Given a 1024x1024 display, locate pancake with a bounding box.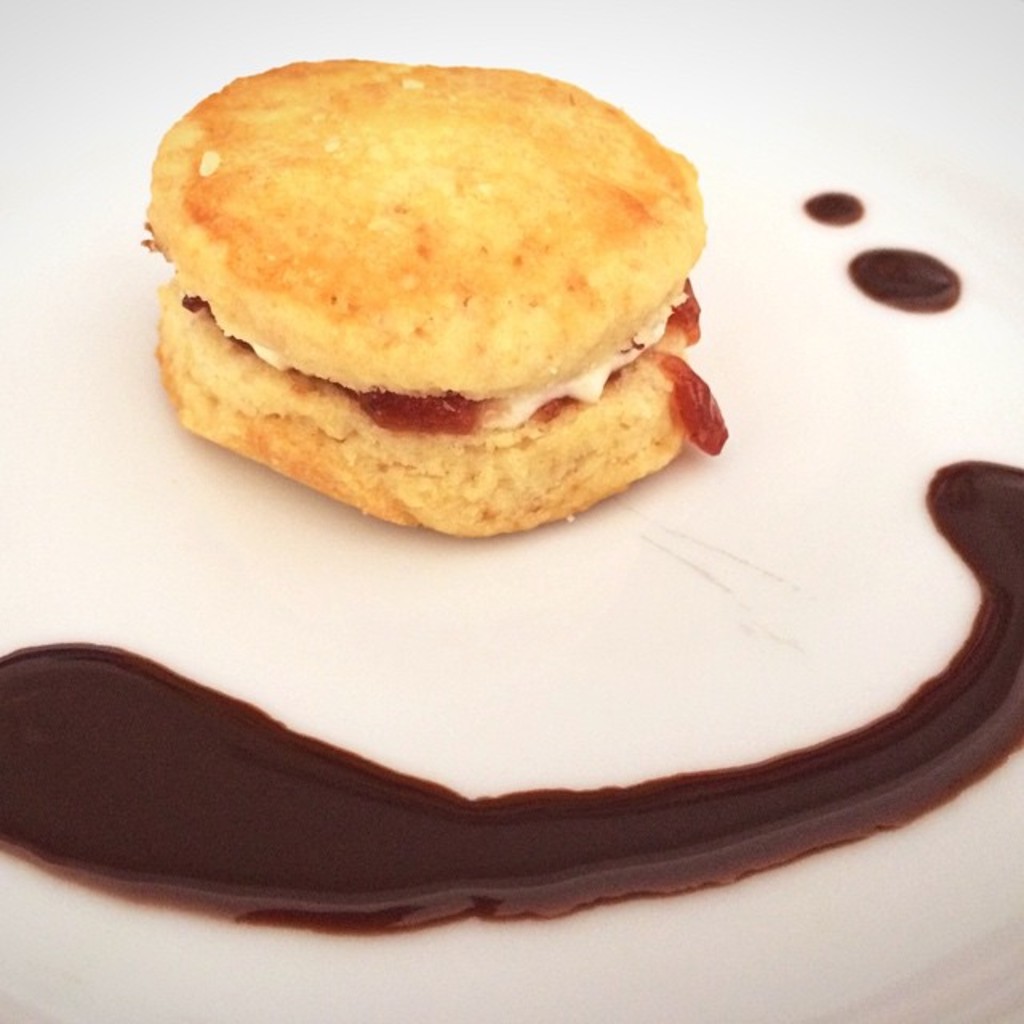
Located: <region>149, 51, 725, 539</region>.
